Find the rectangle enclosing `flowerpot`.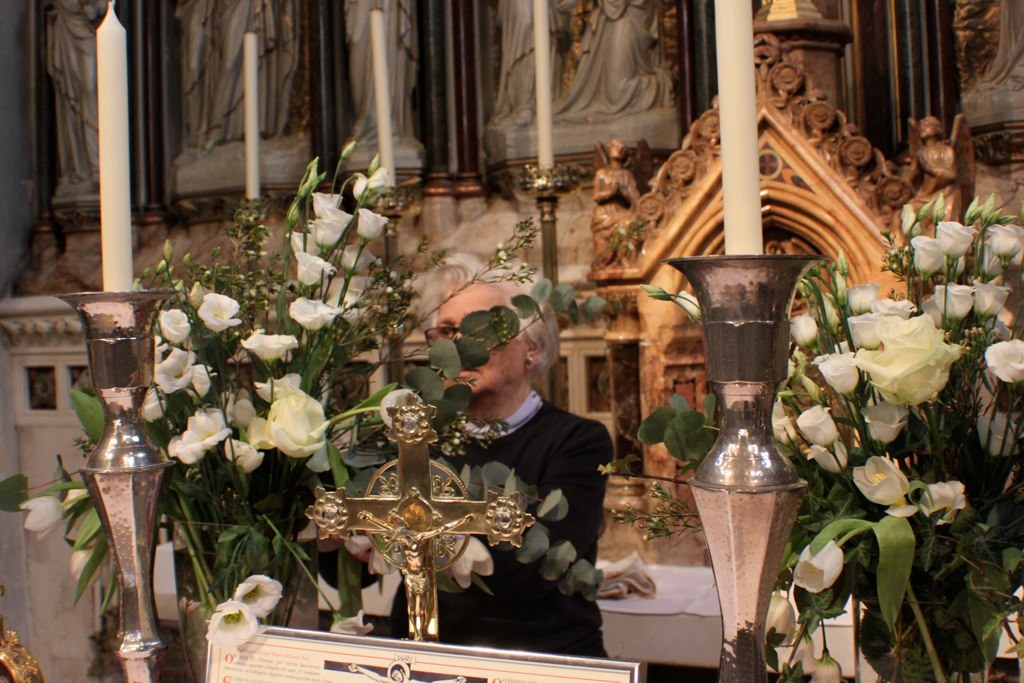
[left=45, top=311, right=201, bottom=682].
